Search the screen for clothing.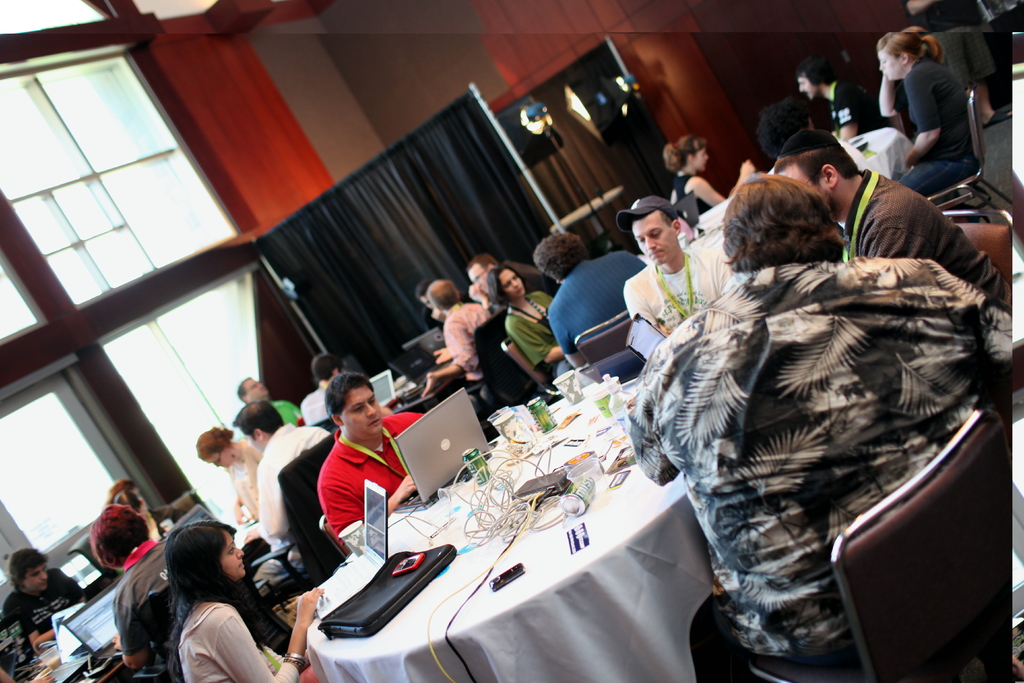
Found at rect(847, 164, 1021, 318).
